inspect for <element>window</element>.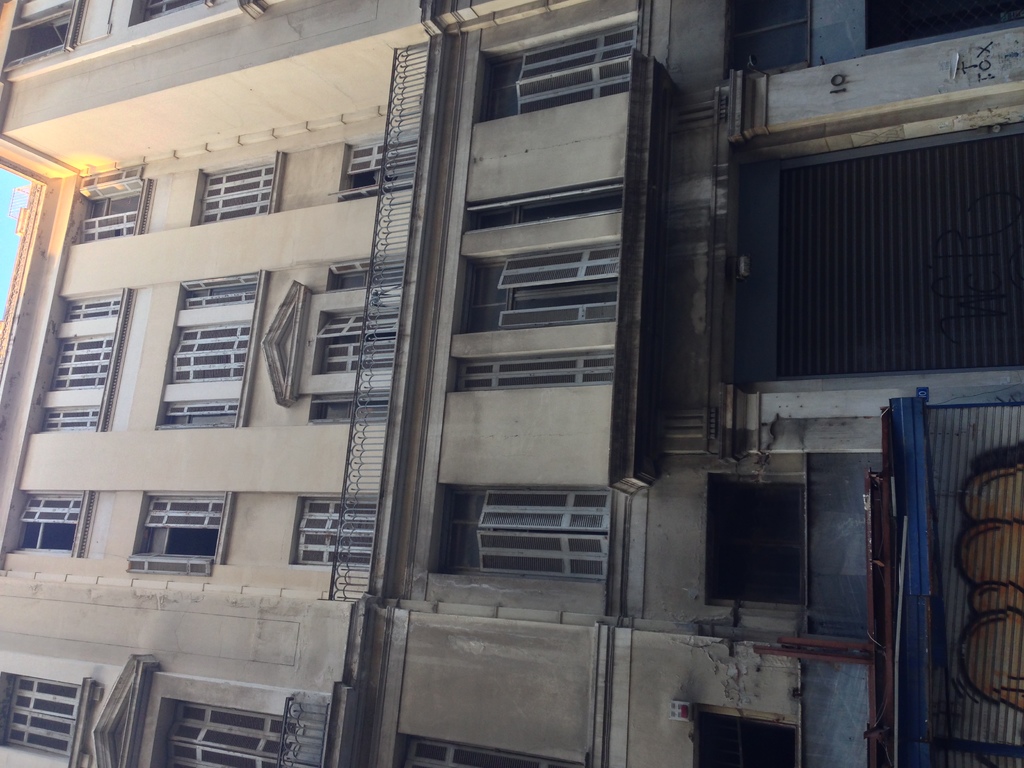
Inspection: <bbox>696, 716, 804, 767</bbox>.
